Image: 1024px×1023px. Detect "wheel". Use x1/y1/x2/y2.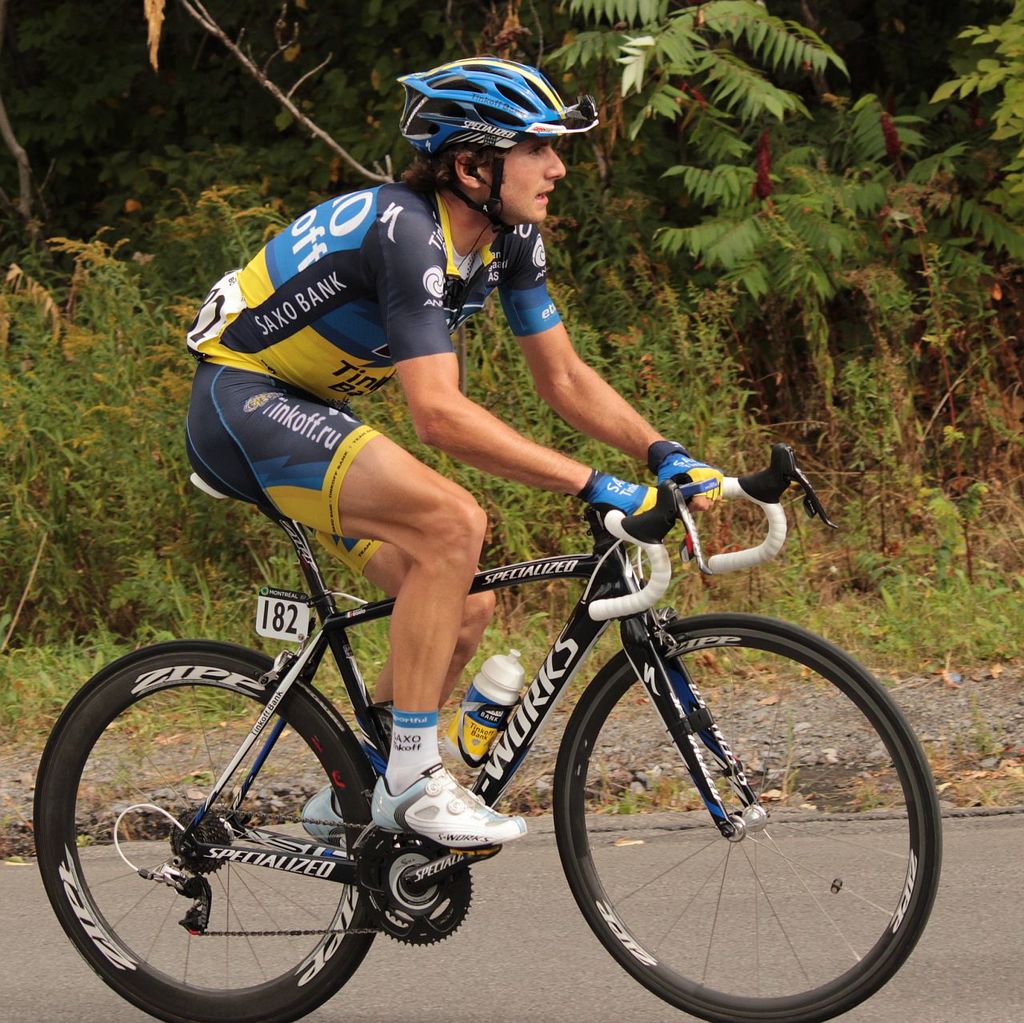
550/609/941/1022.
